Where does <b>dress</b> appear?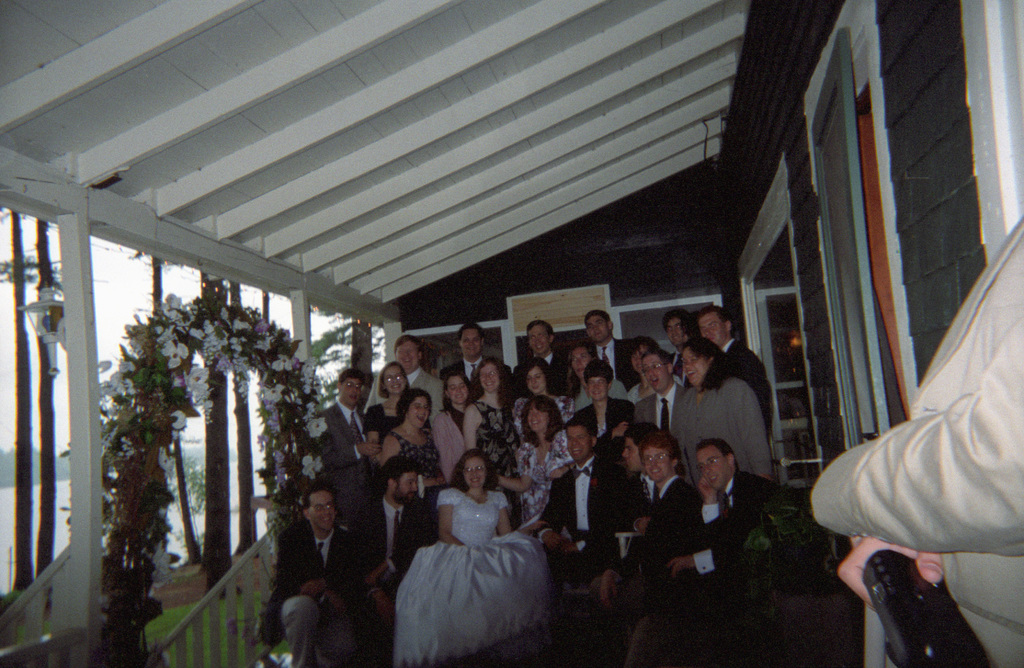
Appears at 474,407,518,494.
